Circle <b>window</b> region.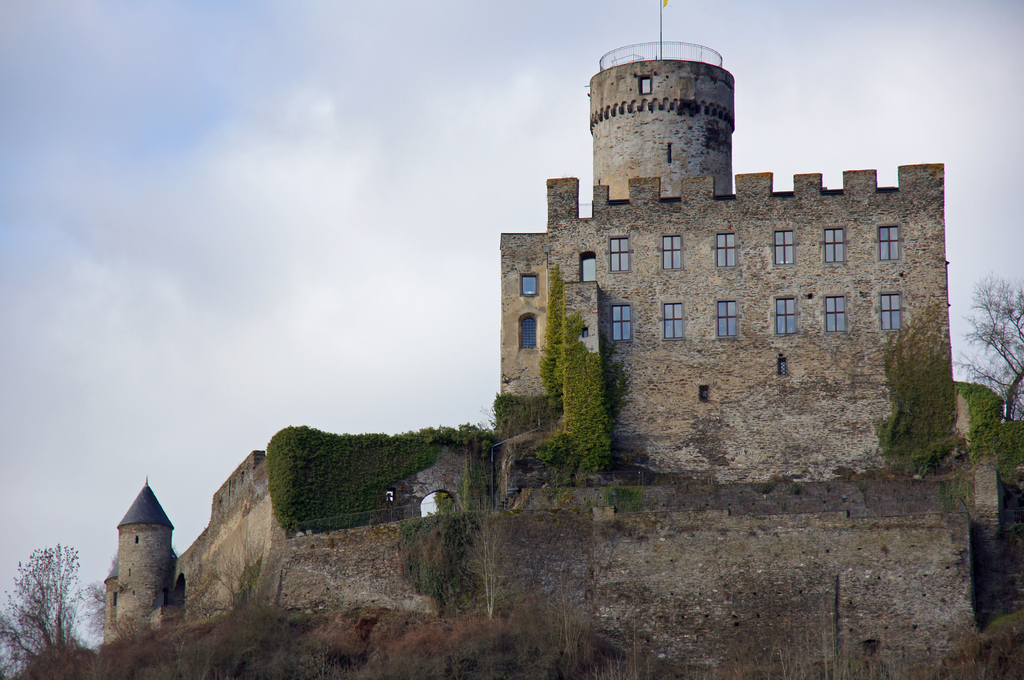
Region: l=775, t=295, r=795, b=333.
